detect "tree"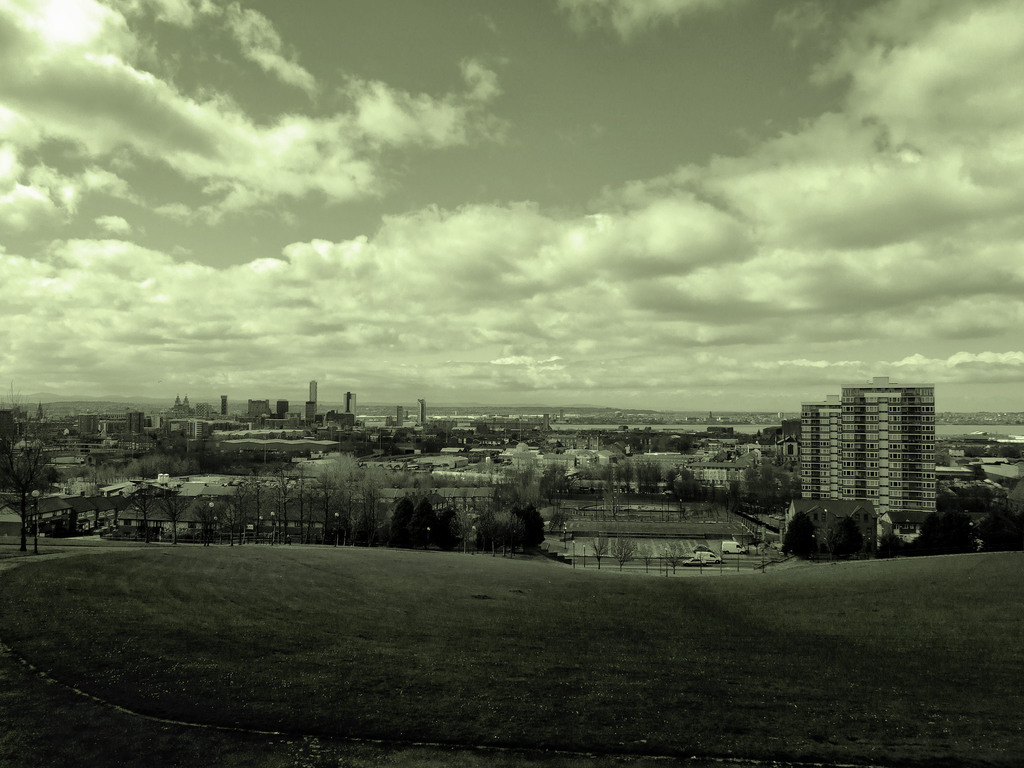
467 436 472 446
